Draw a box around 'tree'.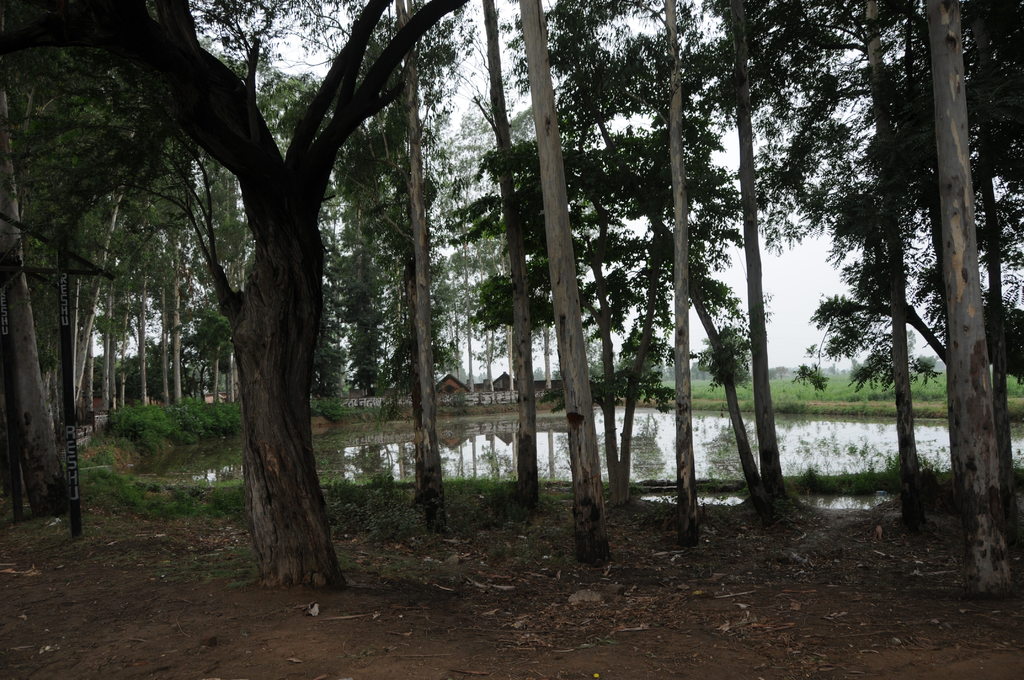
[1,0,482,576].
